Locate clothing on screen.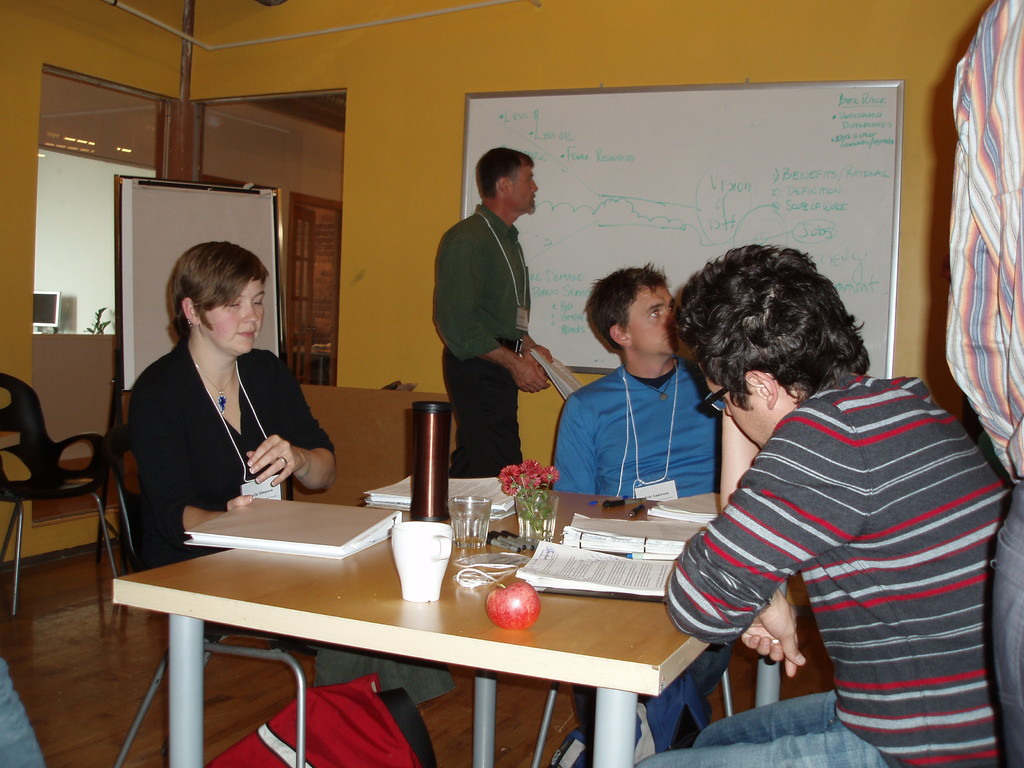
On screen at locate(552, 358, 724, 753).
